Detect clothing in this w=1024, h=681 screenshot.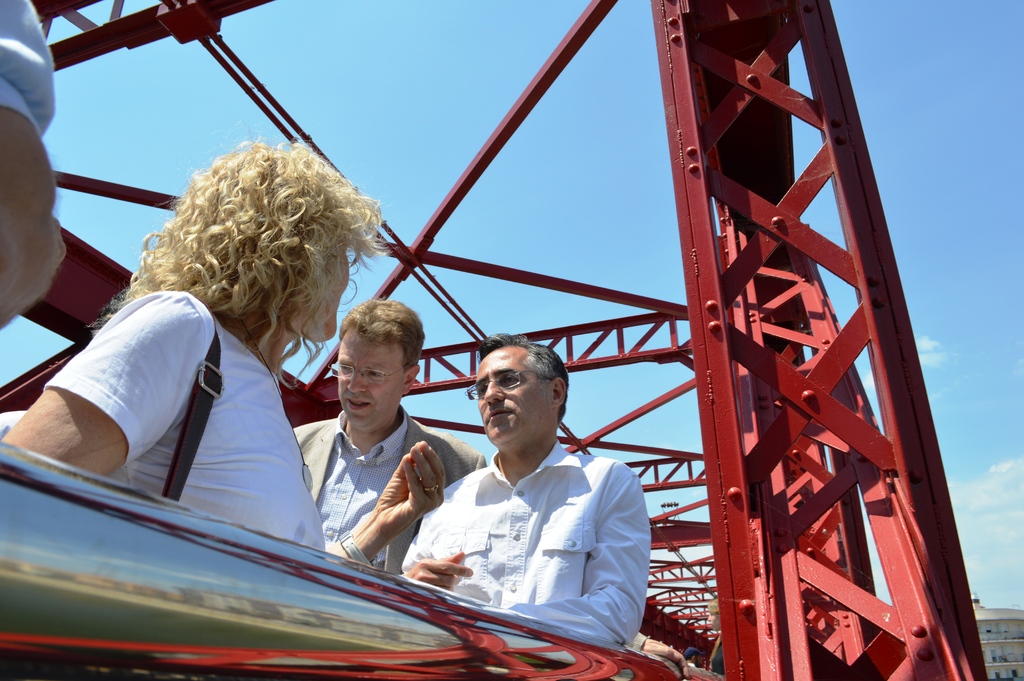
Detection: 707:633:725:676.
